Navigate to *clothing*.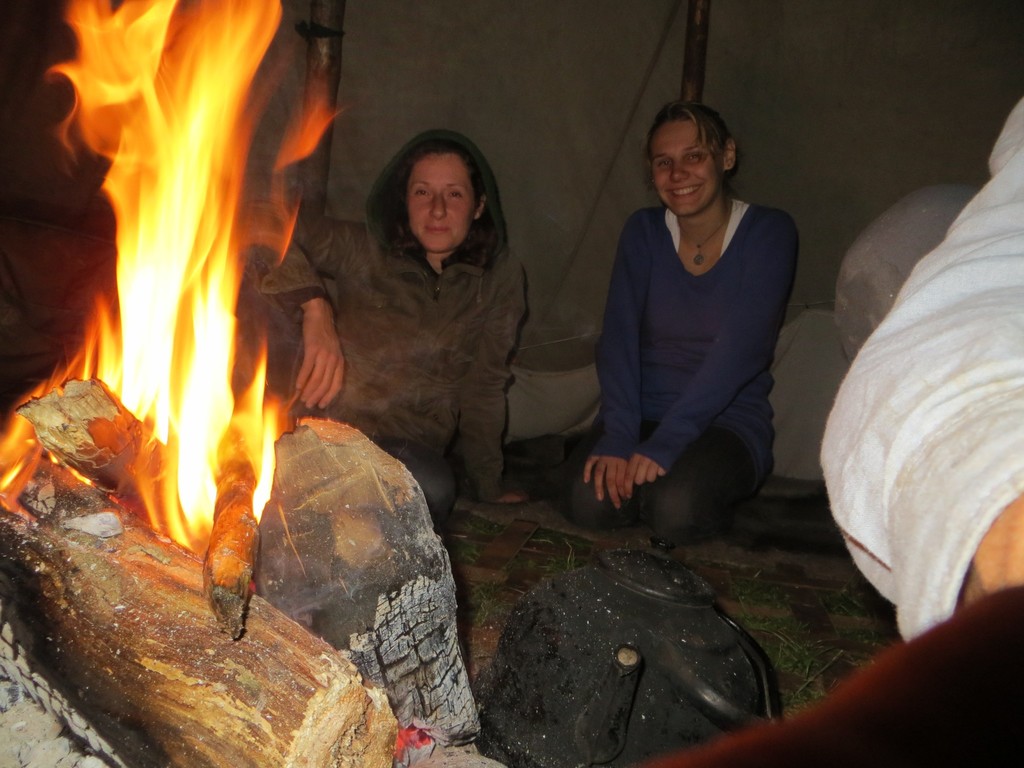
Navigation target: x1=585 y1=176 x2=786 y2=543.
